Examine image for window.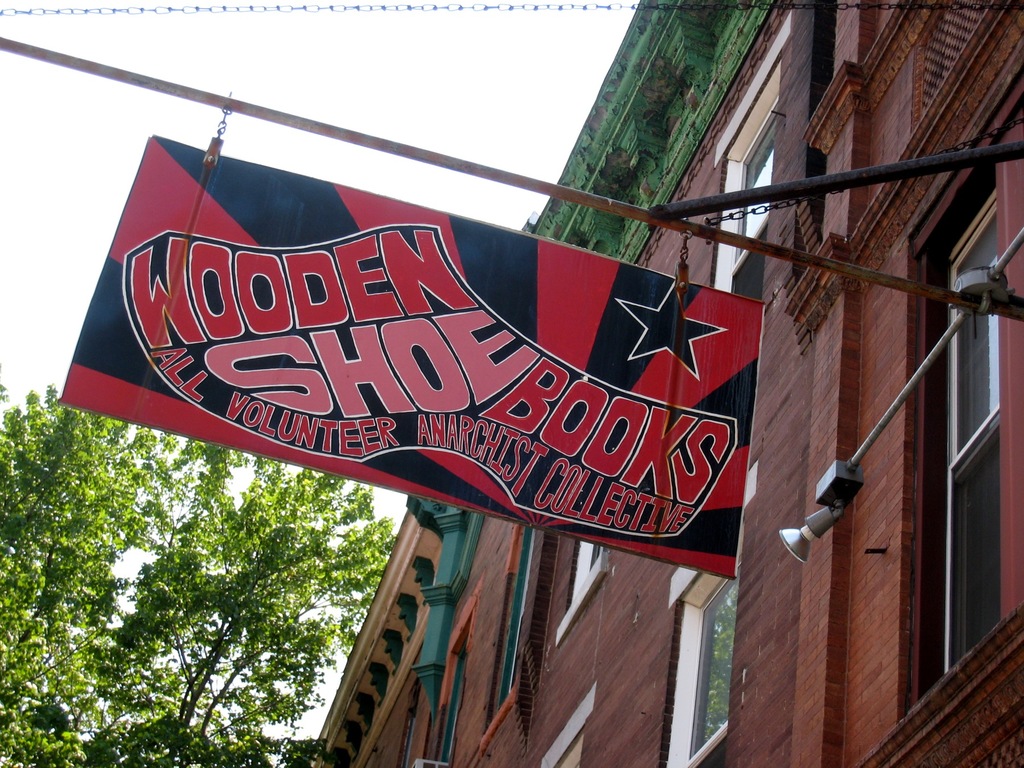
Examination result: 903 273 1007 657.
